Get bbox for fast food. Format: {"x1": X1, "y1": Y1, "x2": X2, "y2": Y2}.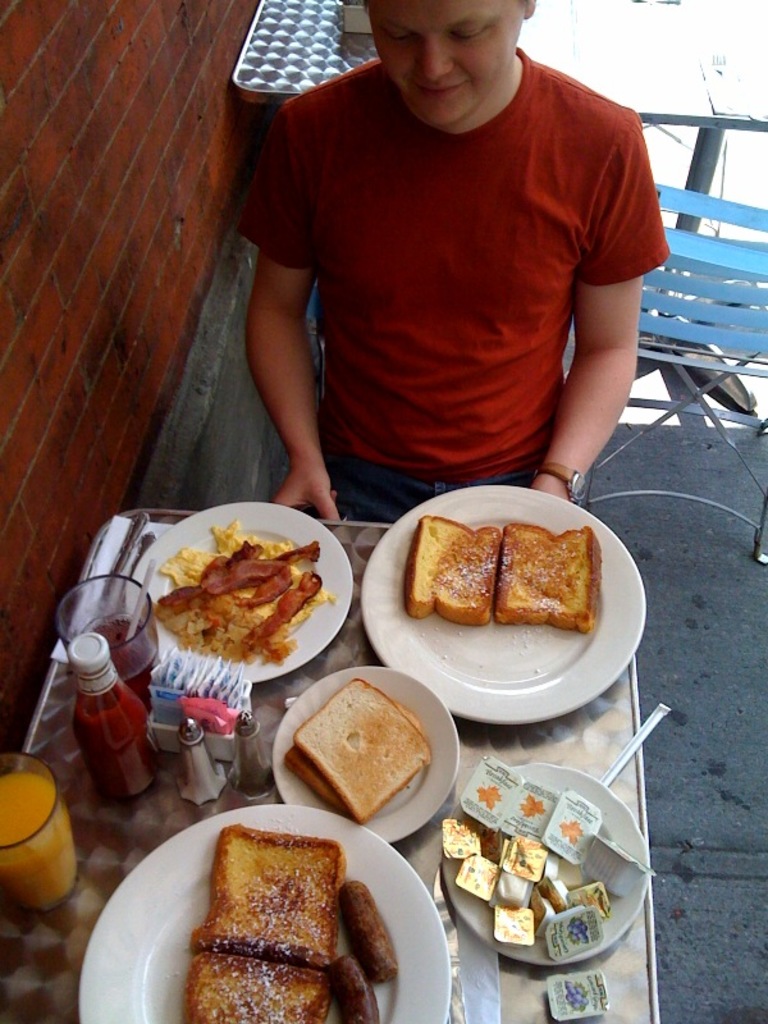
{"x1": 180, "y1": 947, "x2": 334, "y2": 1023}.
